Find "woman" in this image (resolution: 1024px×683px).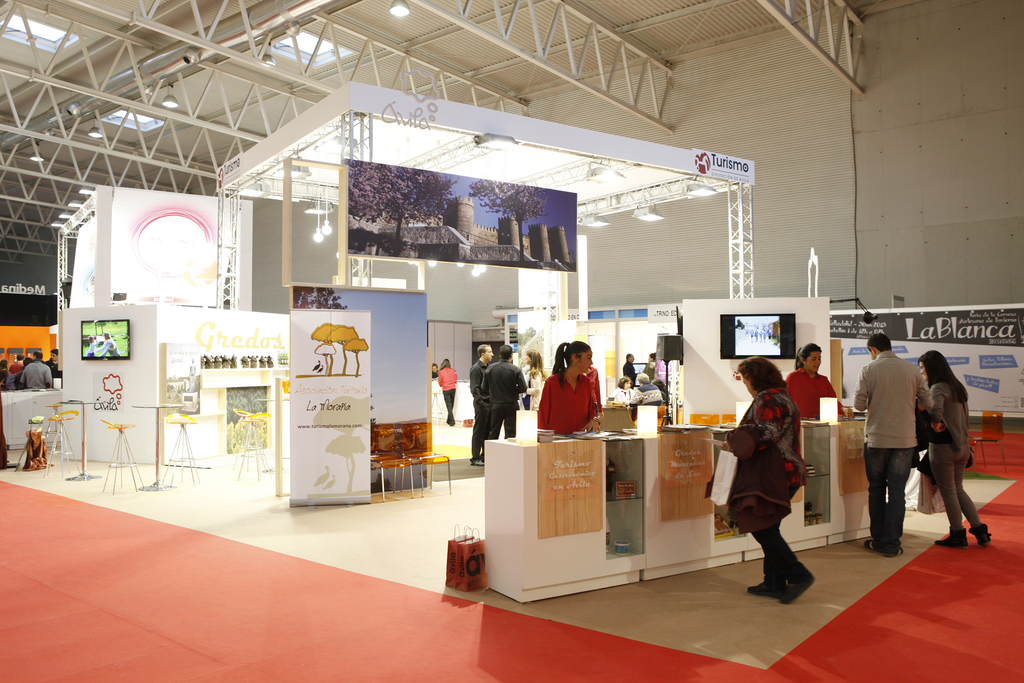
<bbox>779, 341, 842, 419</bbox>.
